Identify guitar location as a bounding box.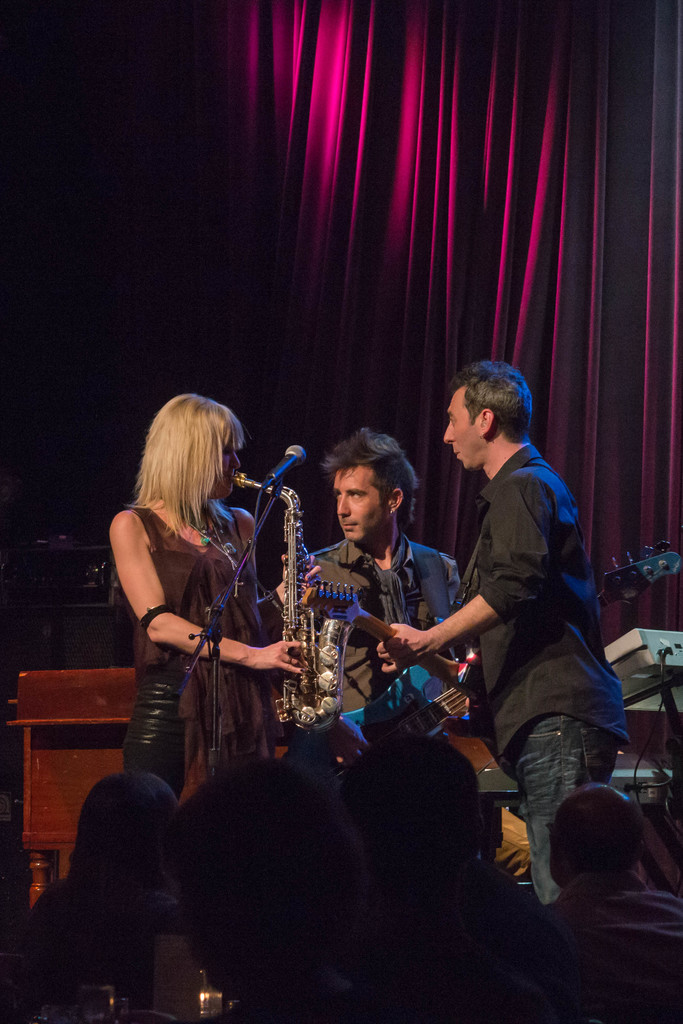
crop(301, 566, 507, 771).
